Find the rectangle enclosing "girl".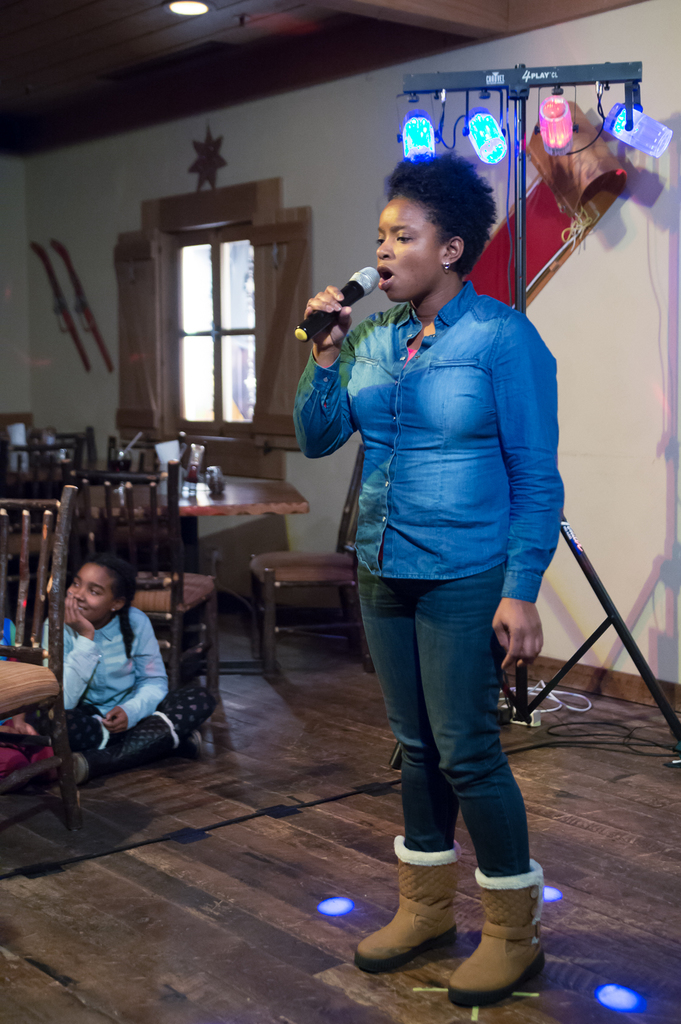
[41, 553, 212, 779].
